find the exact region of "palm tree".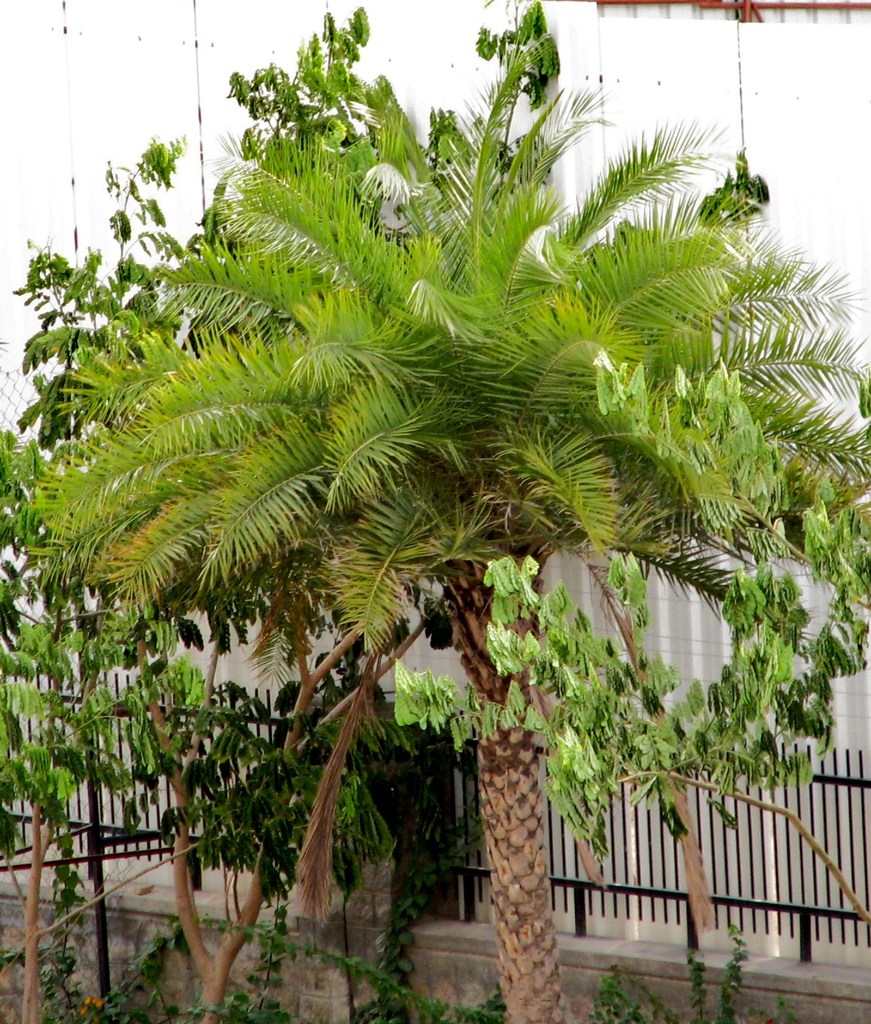
Exact region: <box>11,79,870,1023</box>.
